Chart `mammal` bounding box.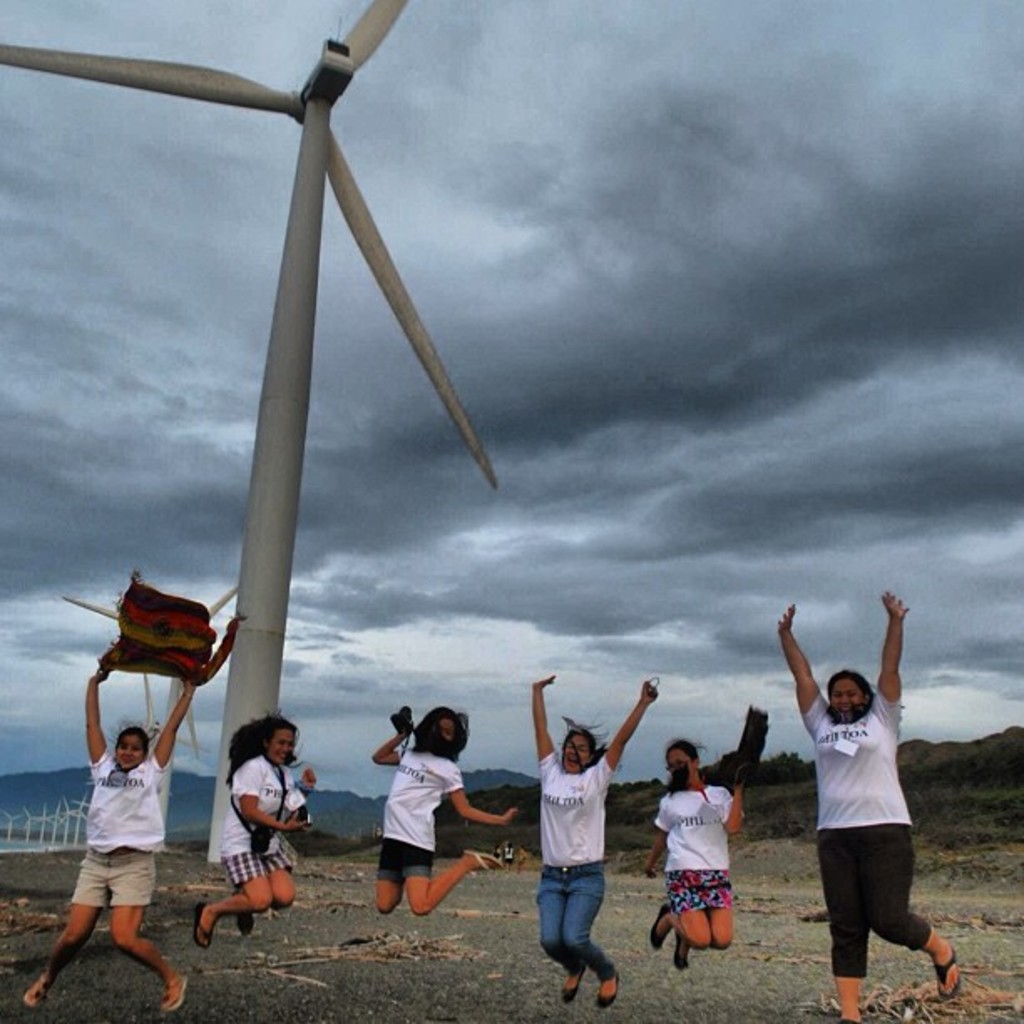
Charted: box(189, 701, 310, 945).
